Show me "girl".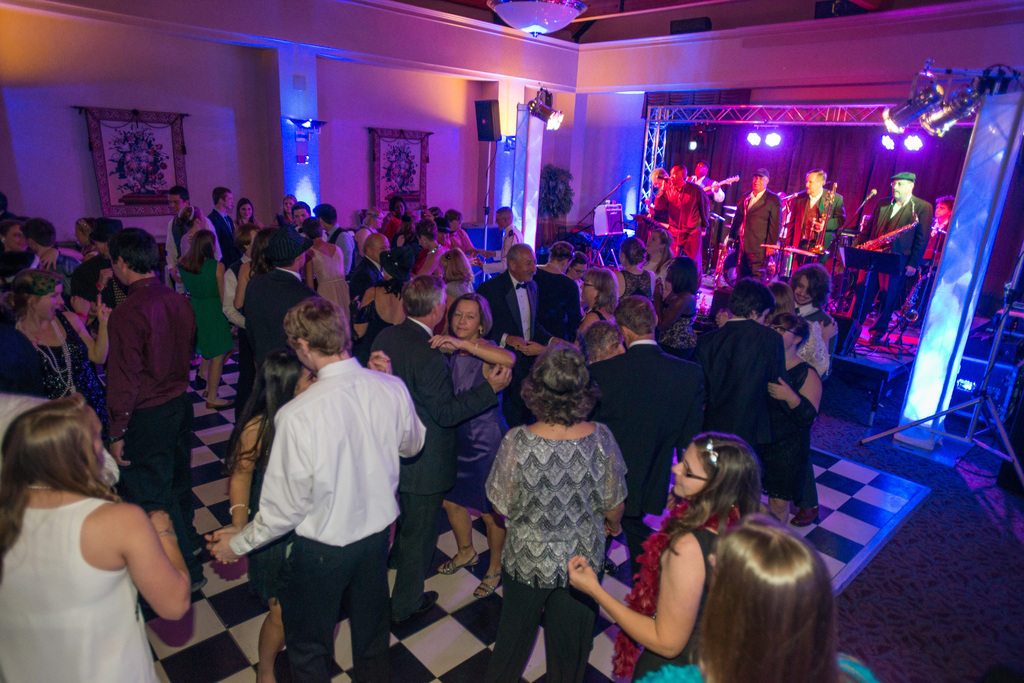
"girl" is here: region(720, 280, 841, 373).
